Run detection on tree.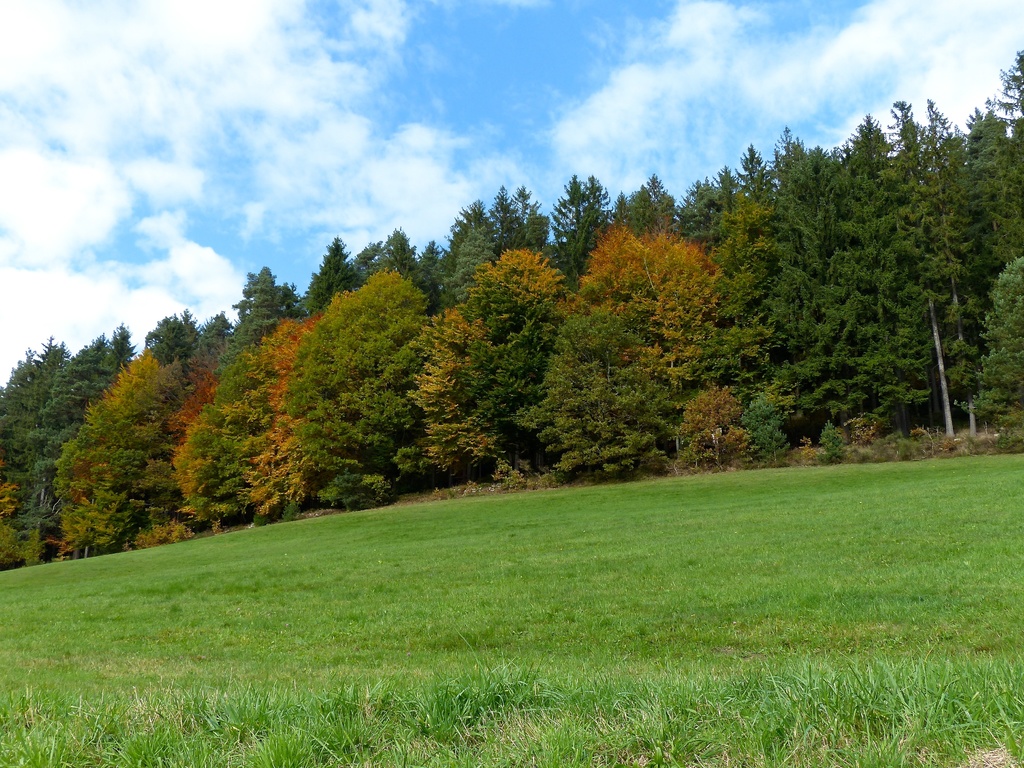
Result: BBox(408, 246, 583, 477).
